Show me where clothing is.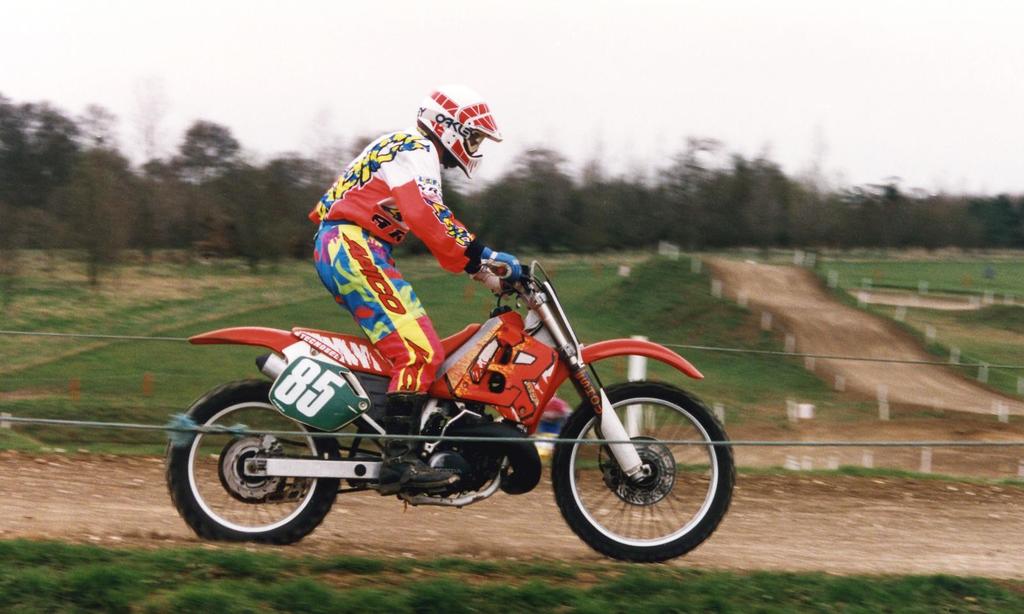
clothing is at (x1=308, y1=126, x2=492, y2=397).
